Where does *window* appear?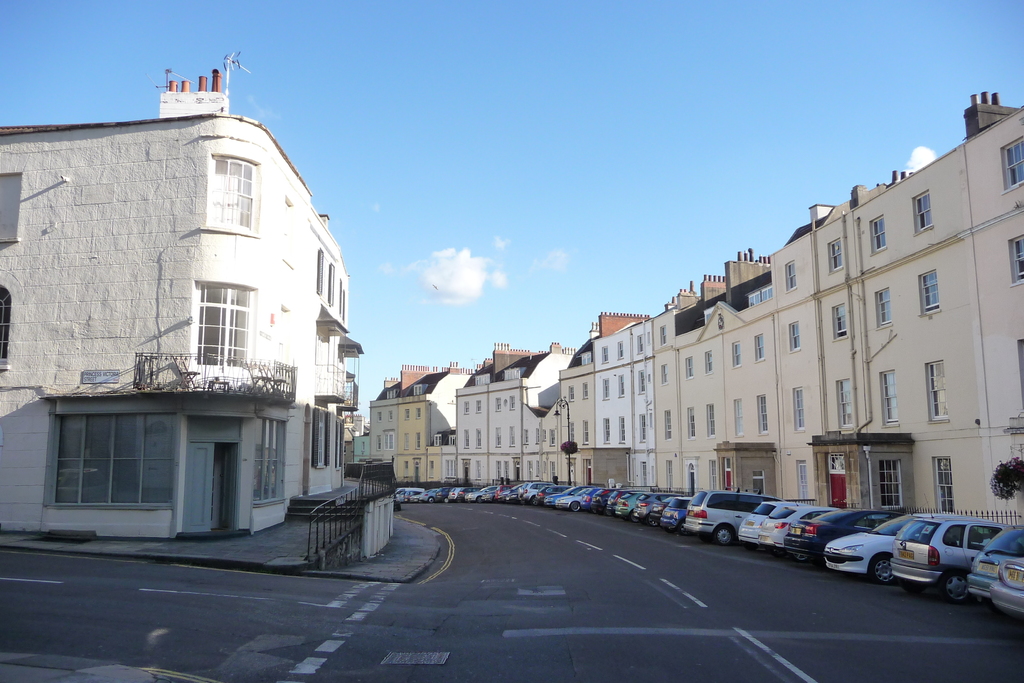
Appears at [x1=834, y1=378, x2=856, y2=424].
